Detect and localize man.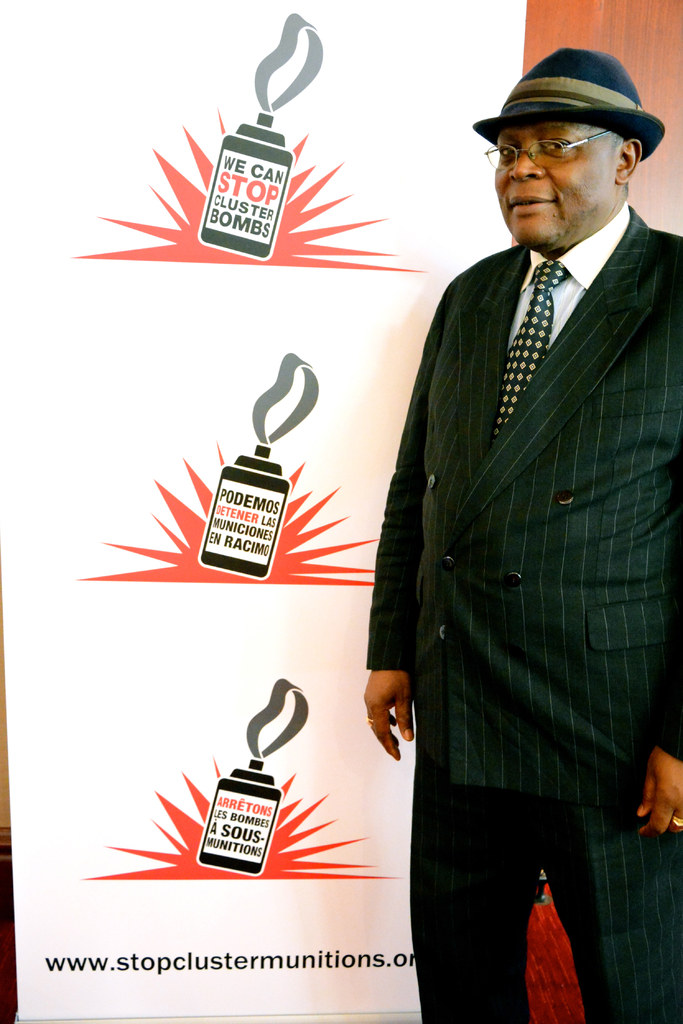
Localized at x1=329, y1=69, x2=669, y2=995.
